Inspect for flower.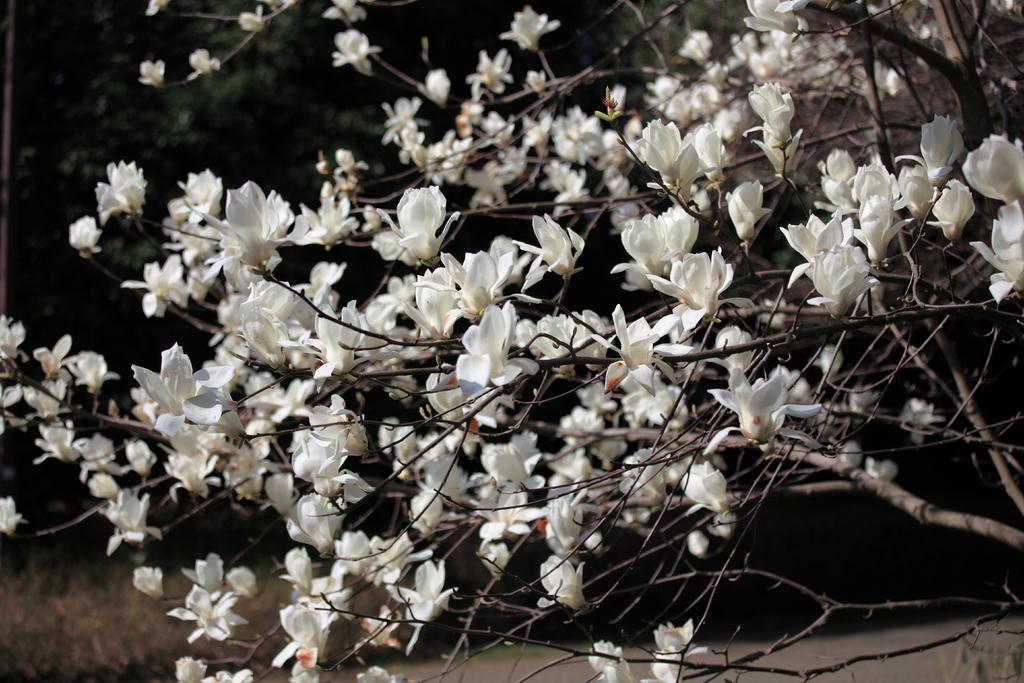
Inspection: x1=68 y1=215 x2=95 y2=249.
